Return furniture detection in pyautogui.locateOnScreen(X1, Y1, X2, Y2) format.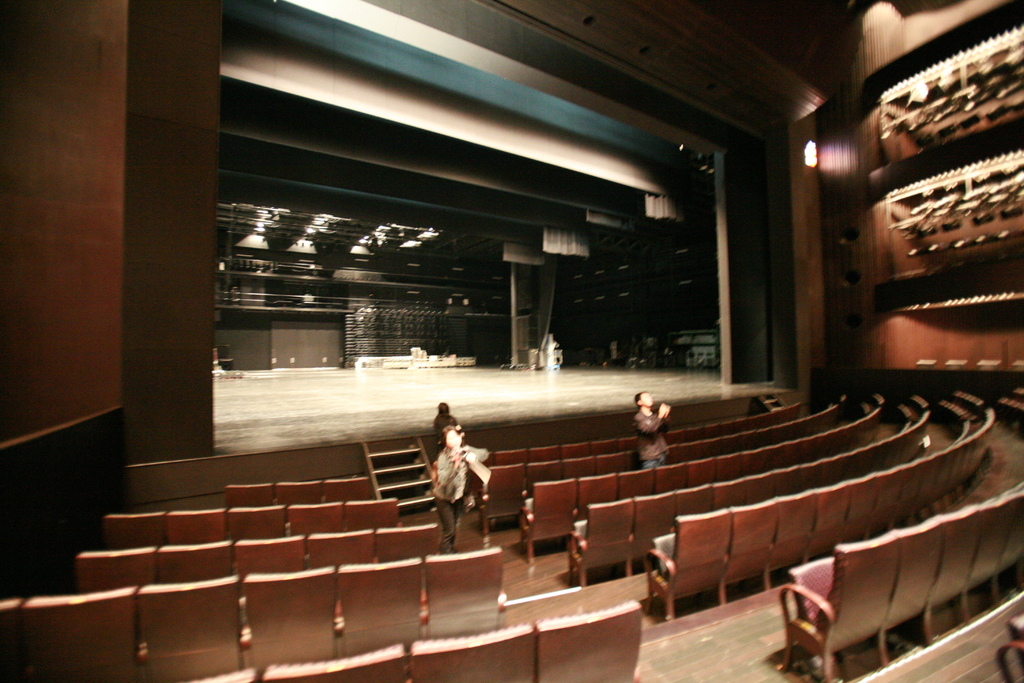
pyautogui.locateOnScreen(324, 473, 371, 500).
